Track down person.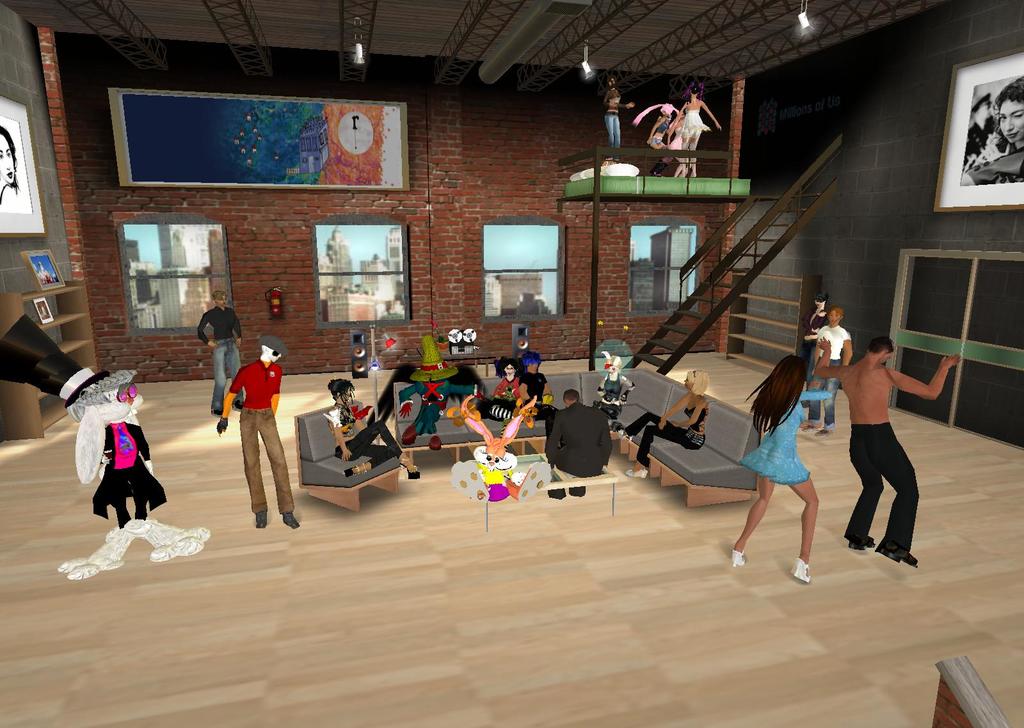
Tracked to [x1=521, y1=361, x2=554, y2=444].
